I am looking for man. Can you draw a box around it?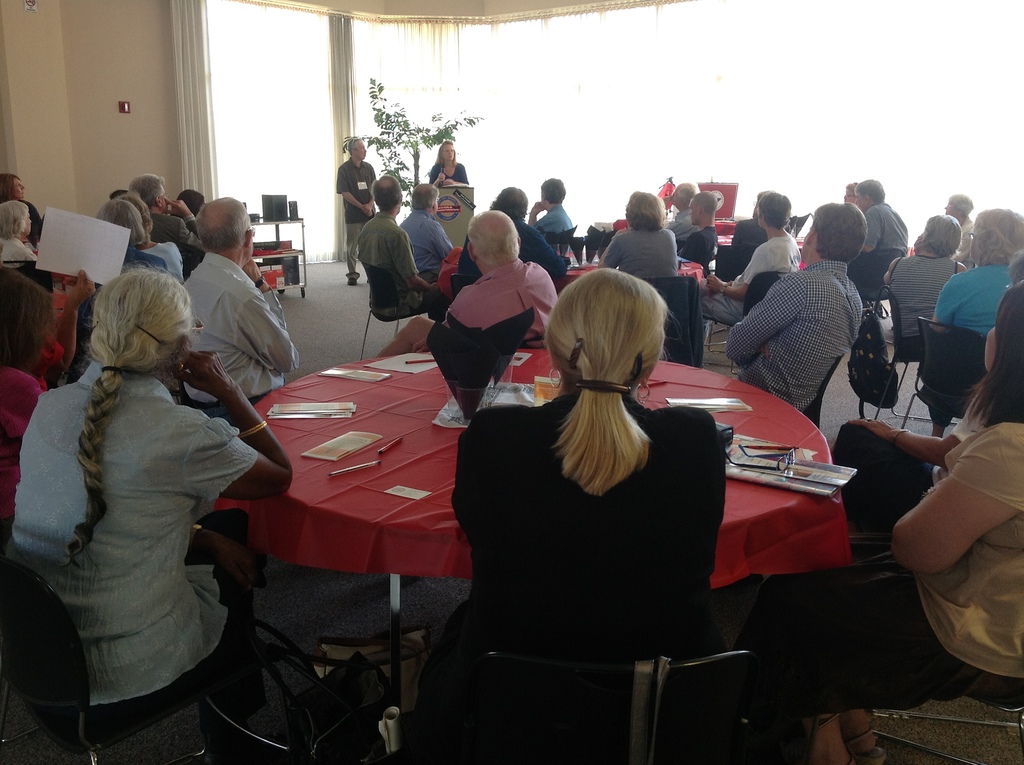
Sure, the bounding box is x1=696, y1=191, x2=797, y2=327.
